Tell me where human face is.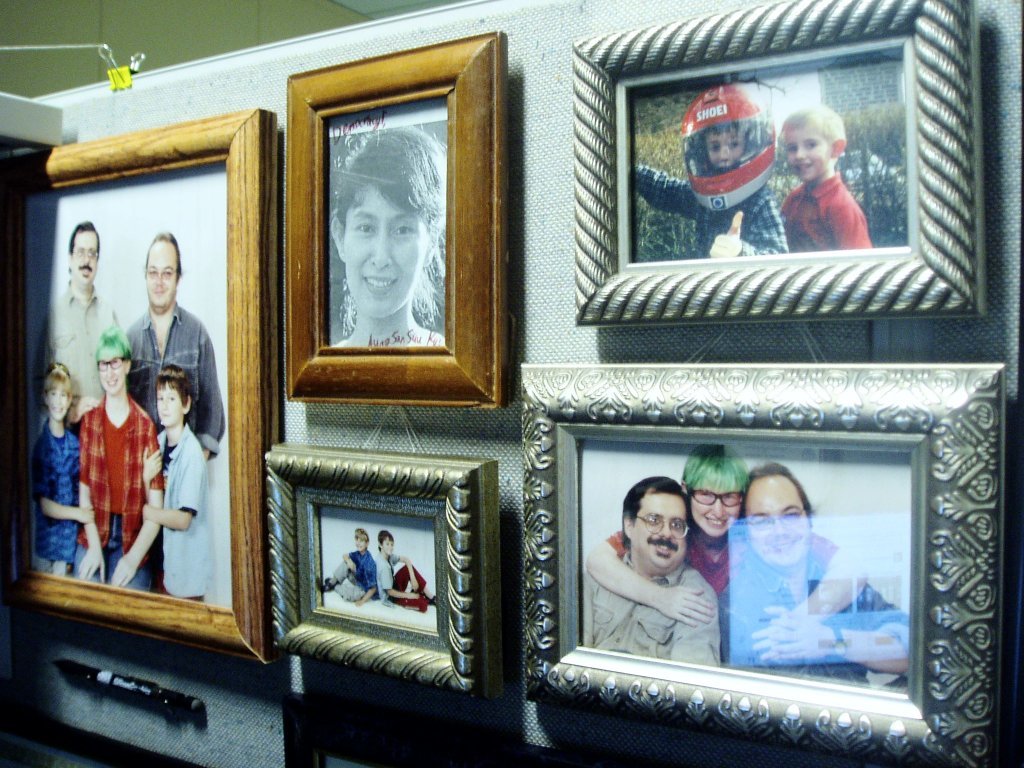
human face is at locate(785, 130, 831, 179).
